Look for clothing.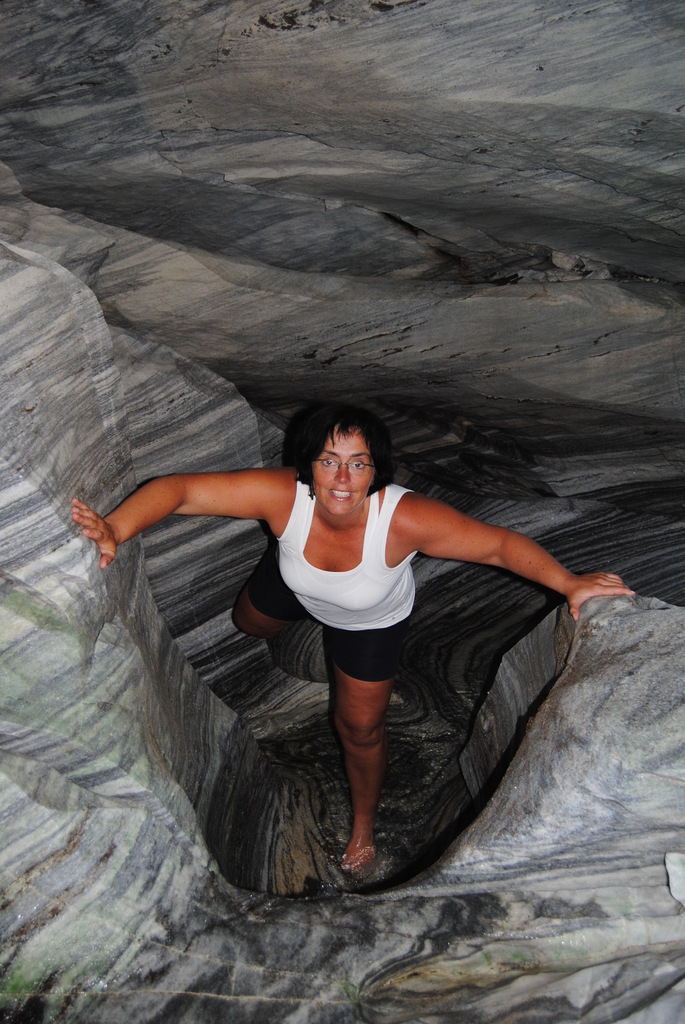
Found: 249 474 457 680.
